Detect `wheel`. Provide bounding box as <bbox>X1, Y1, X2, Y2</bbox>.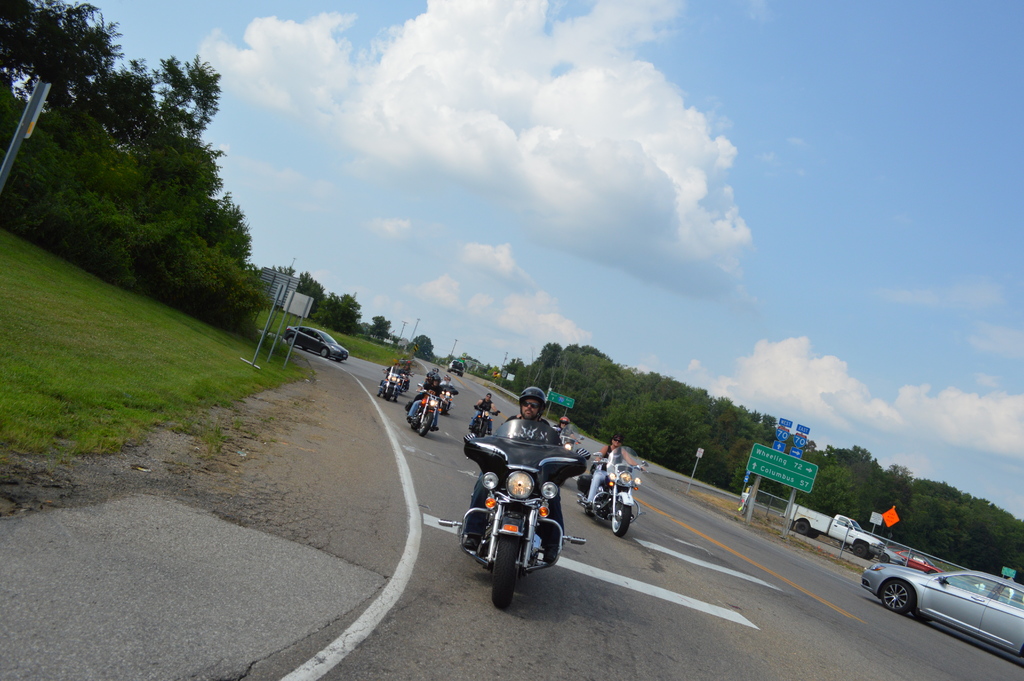
<bbox>441, 406, 447, 414</bbox>.
